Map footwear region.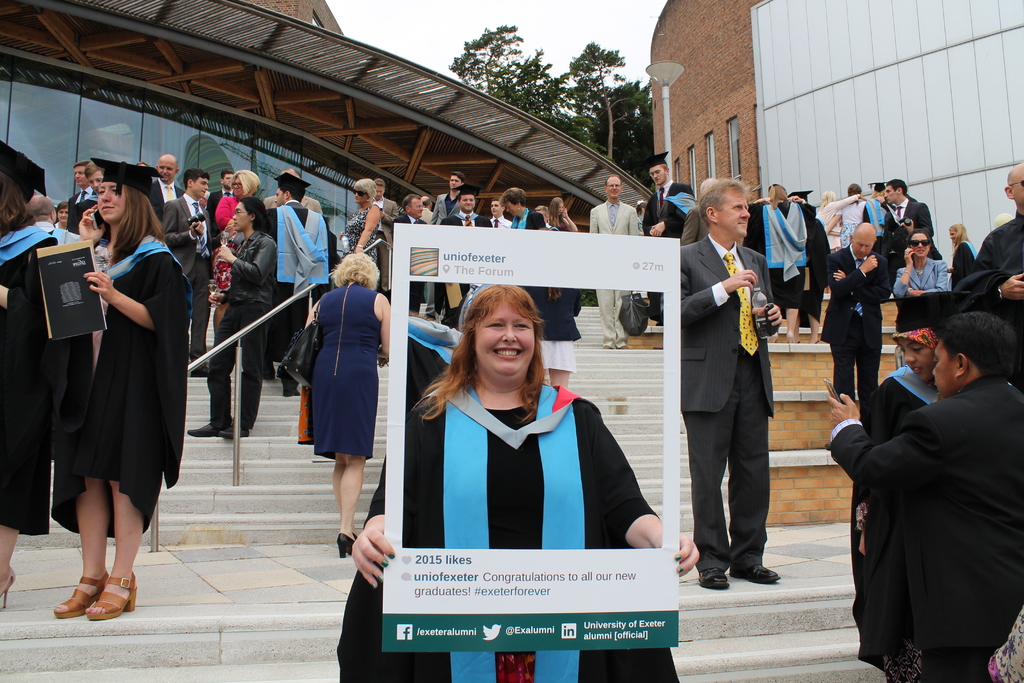
Mapped to [186, 422, 219, 436].
